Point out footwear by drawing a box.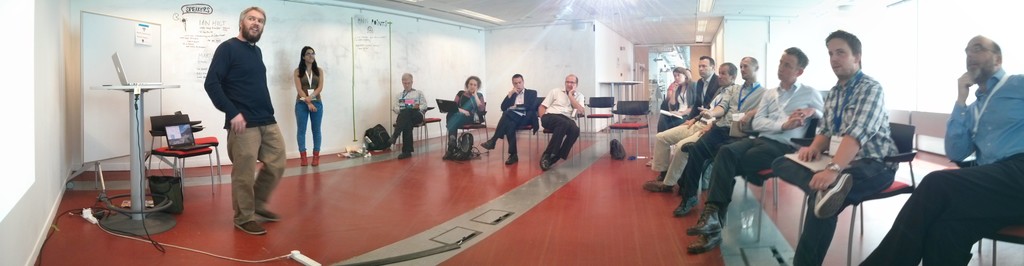
{"x1": 309, "y1": 148, "x2": 320, "y2": 165}.
